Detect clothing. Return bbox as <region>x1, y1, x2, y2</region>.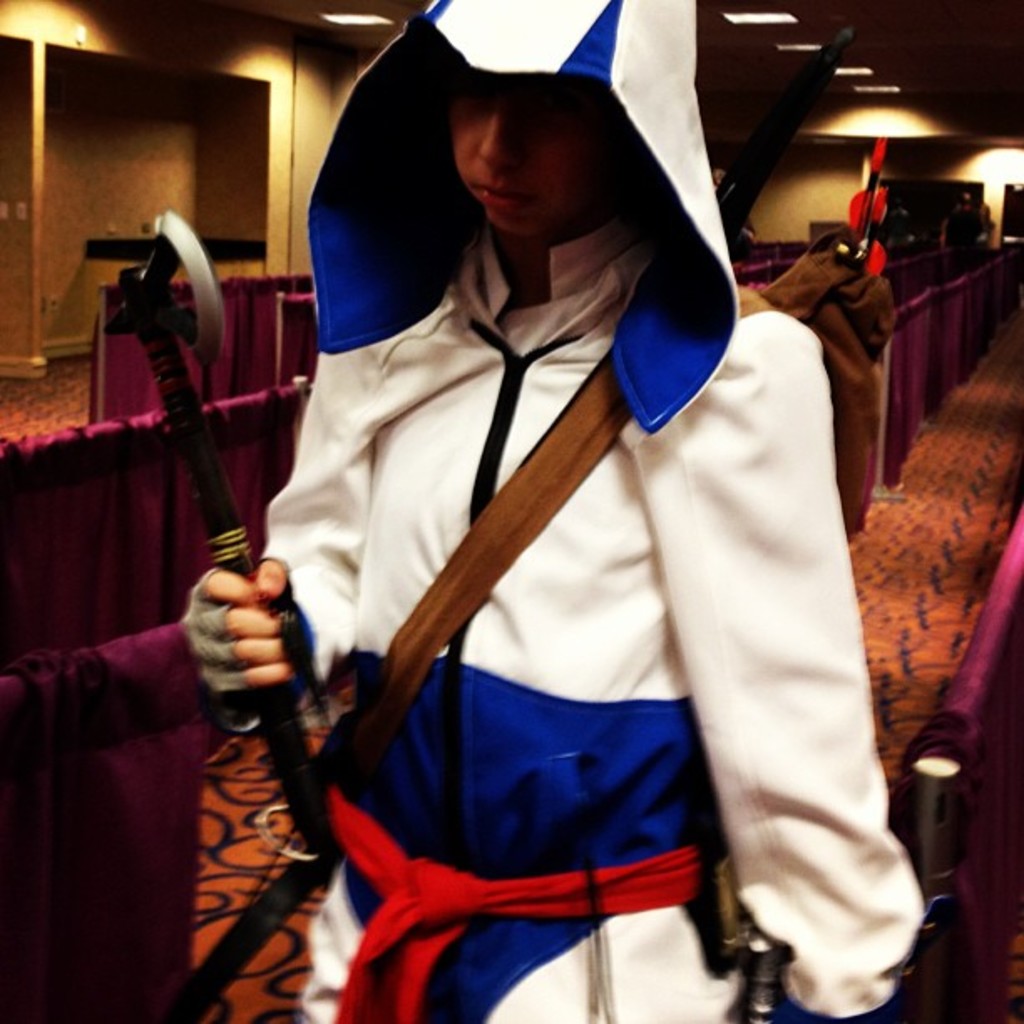
<region>212, 124, 919, 1006</region>.
